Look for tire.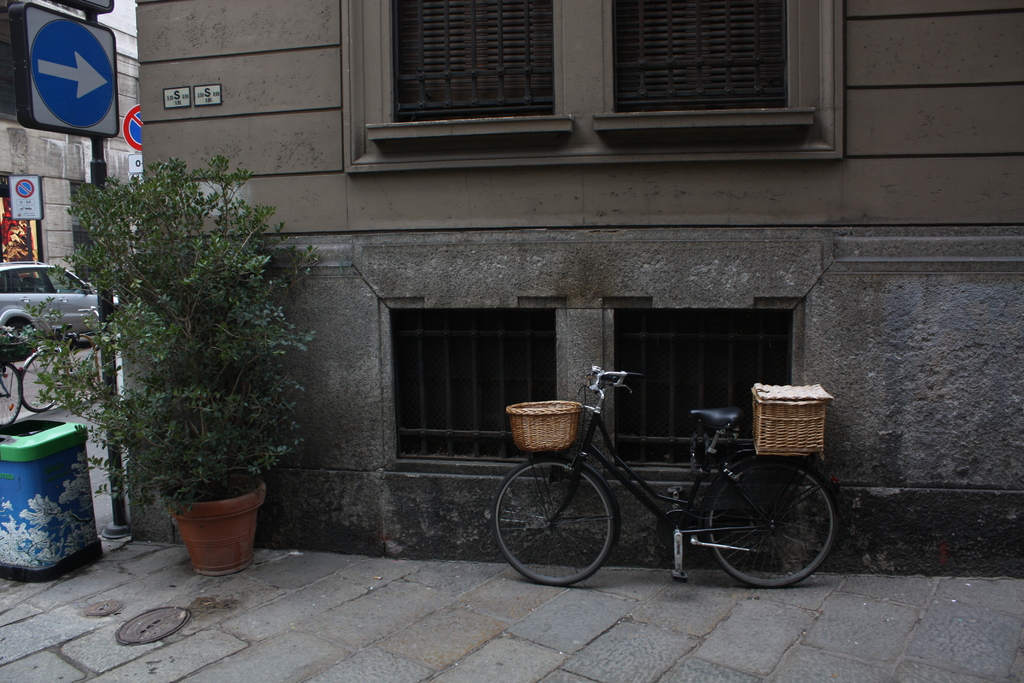
Found: 3:320:35:361.
